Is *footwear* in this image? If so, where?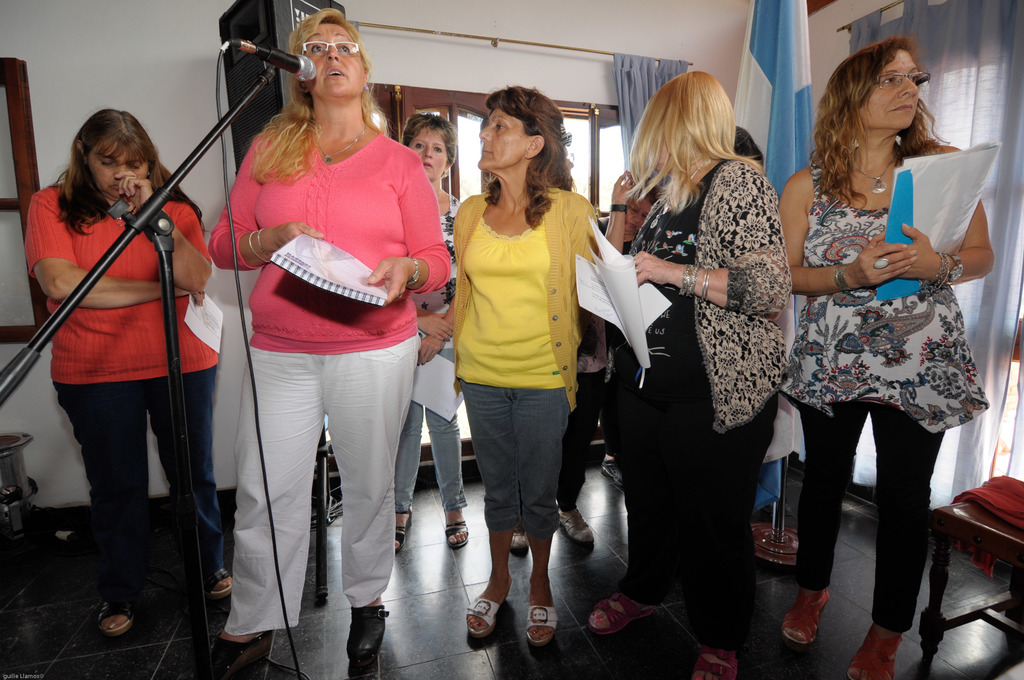
Yes, at {"x1": 525, "y1": 601, "x2": 562, "y2": 650}.
